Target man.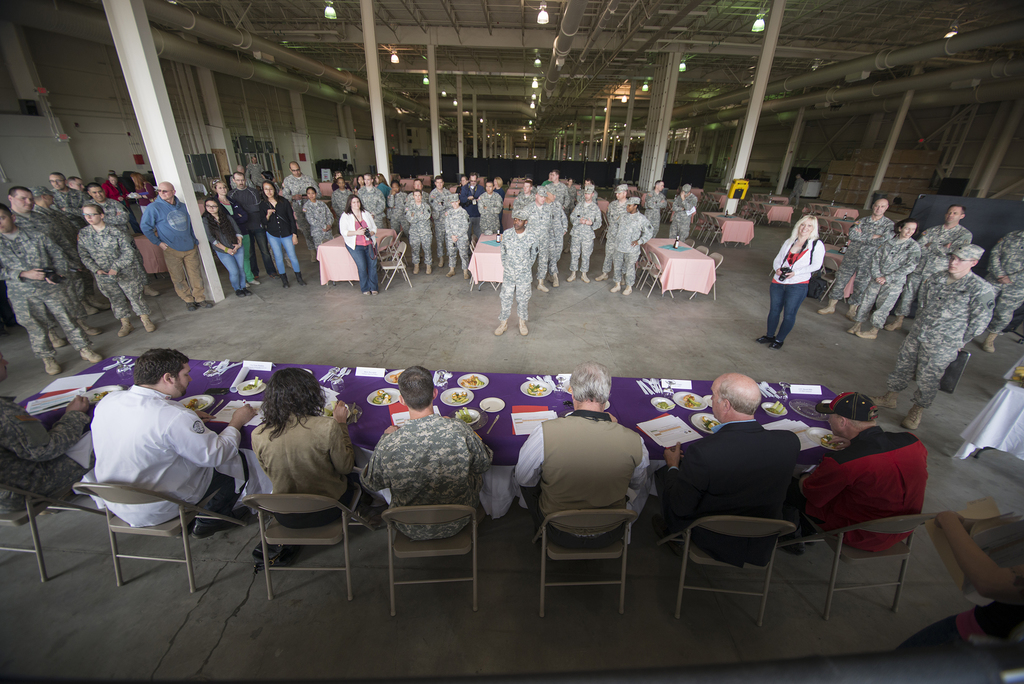
Target region: x1=983, y1=230, x2=1023, y2=355.
